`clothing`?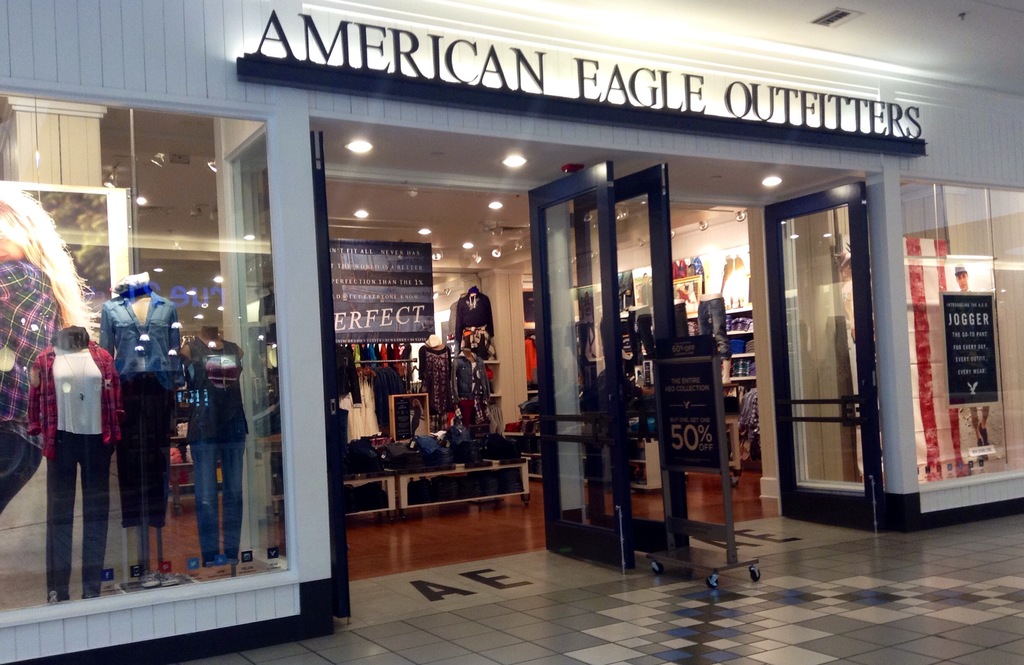
bbox(24, 343, 128, 600)
